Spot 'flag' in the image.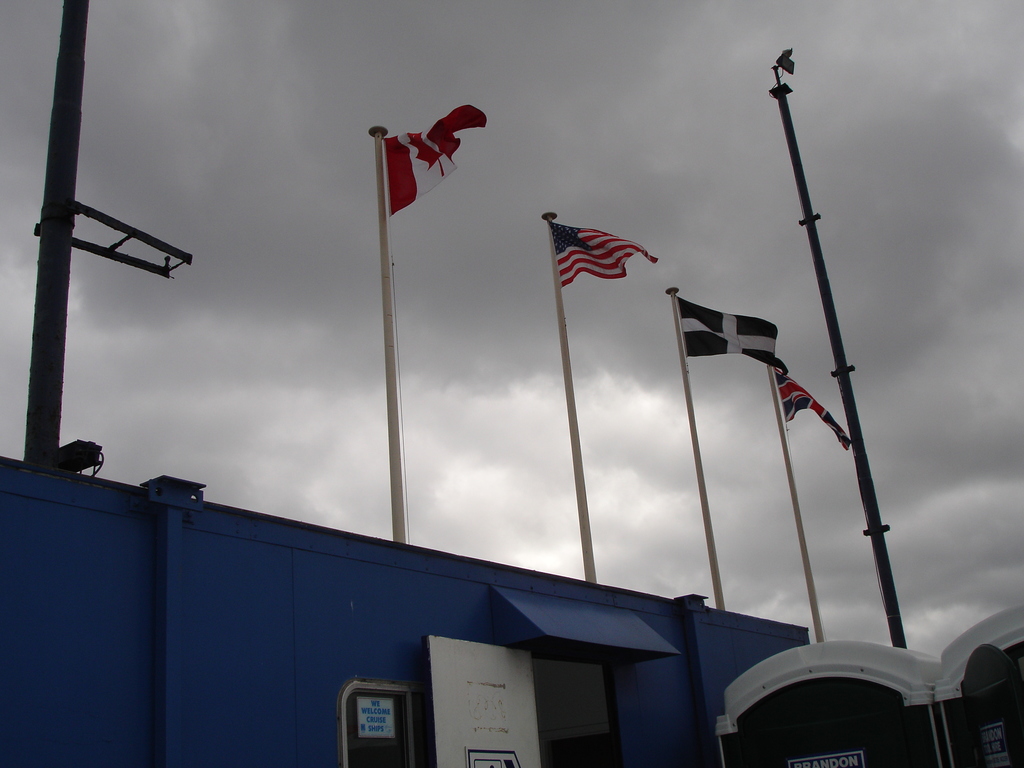
'flag' found at 771, 365, 856, 452.
